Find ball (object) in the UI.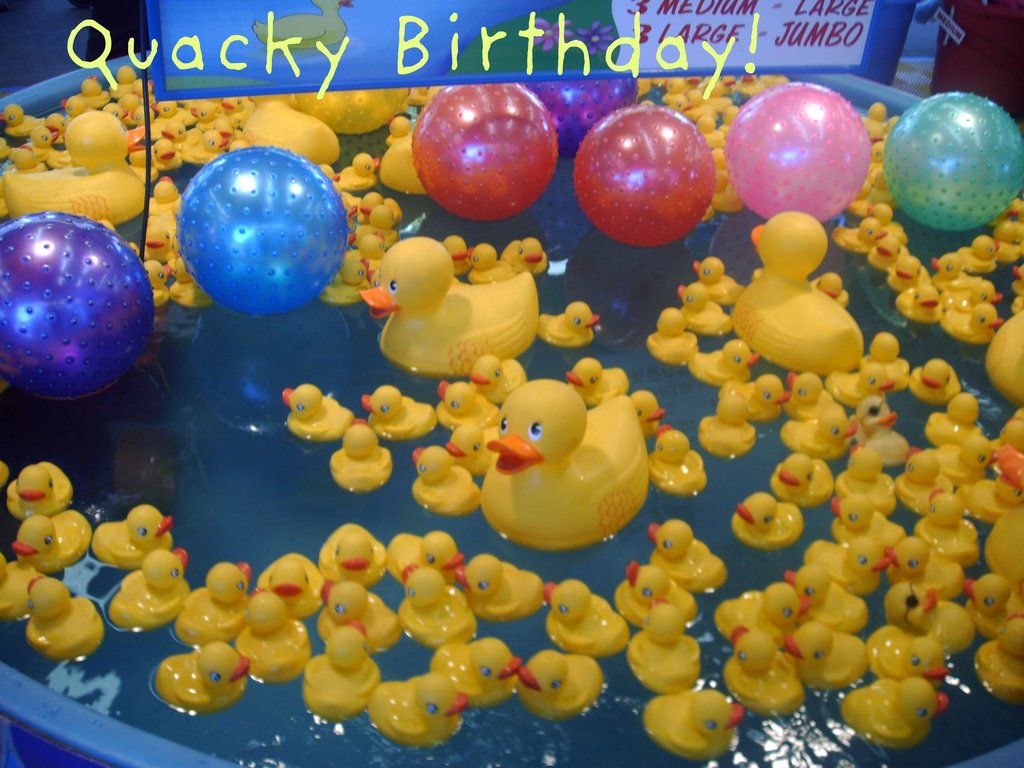
UI element at bbox=(173, 140, 349, 312).
